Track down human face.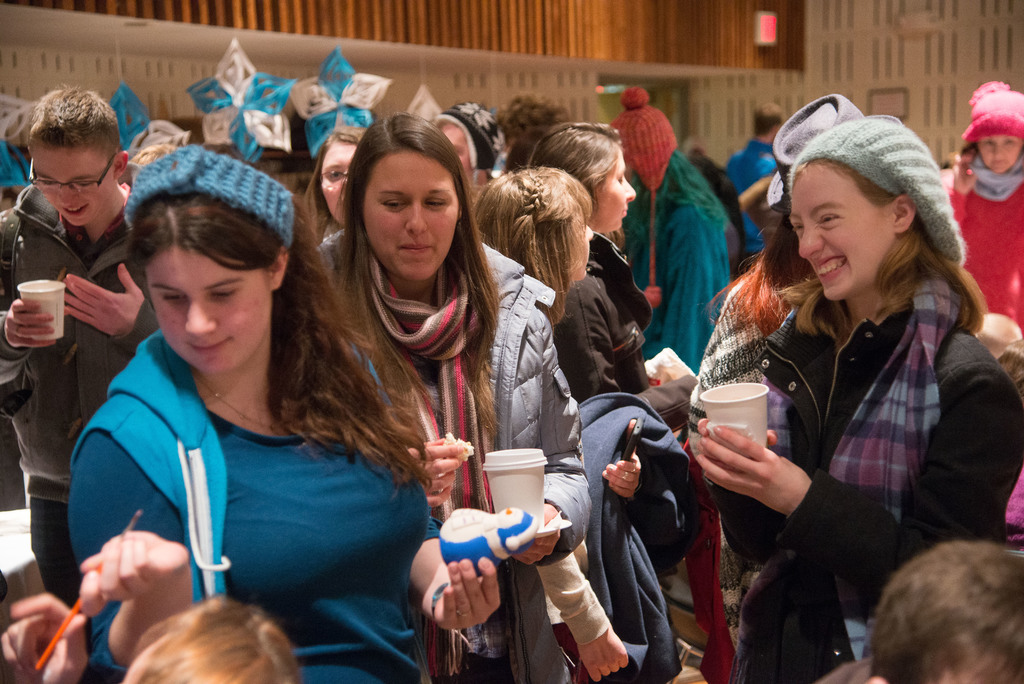
Tracked to rect(594, 152, 638, 231).
